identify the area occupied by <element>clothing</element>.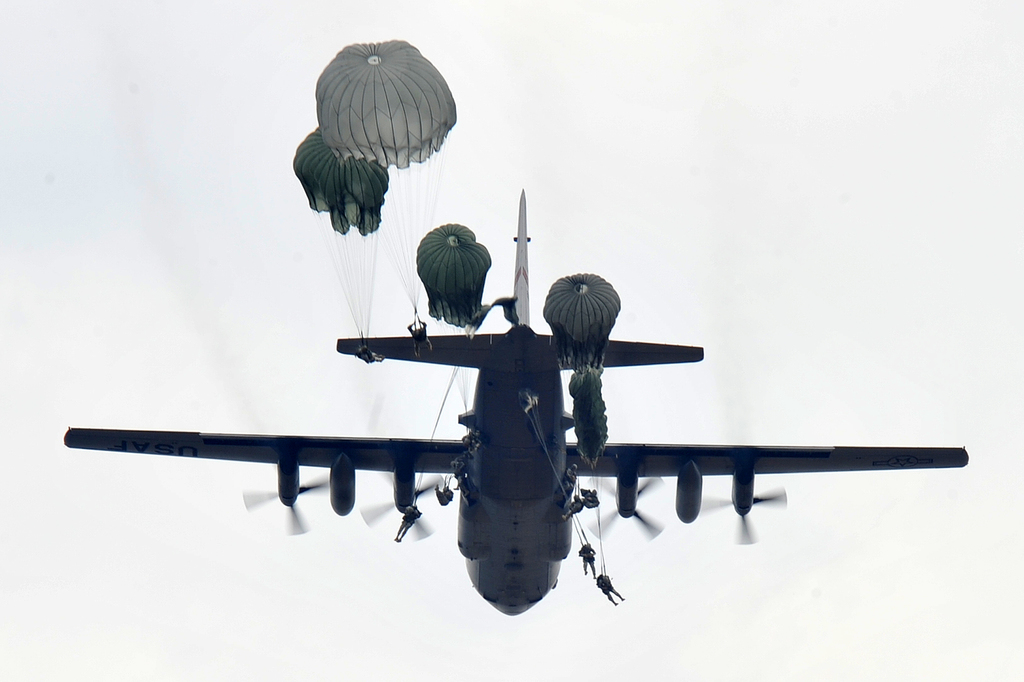
Area: {"left": 578, "top": 548, "right": 597, "bottom": 576}.
